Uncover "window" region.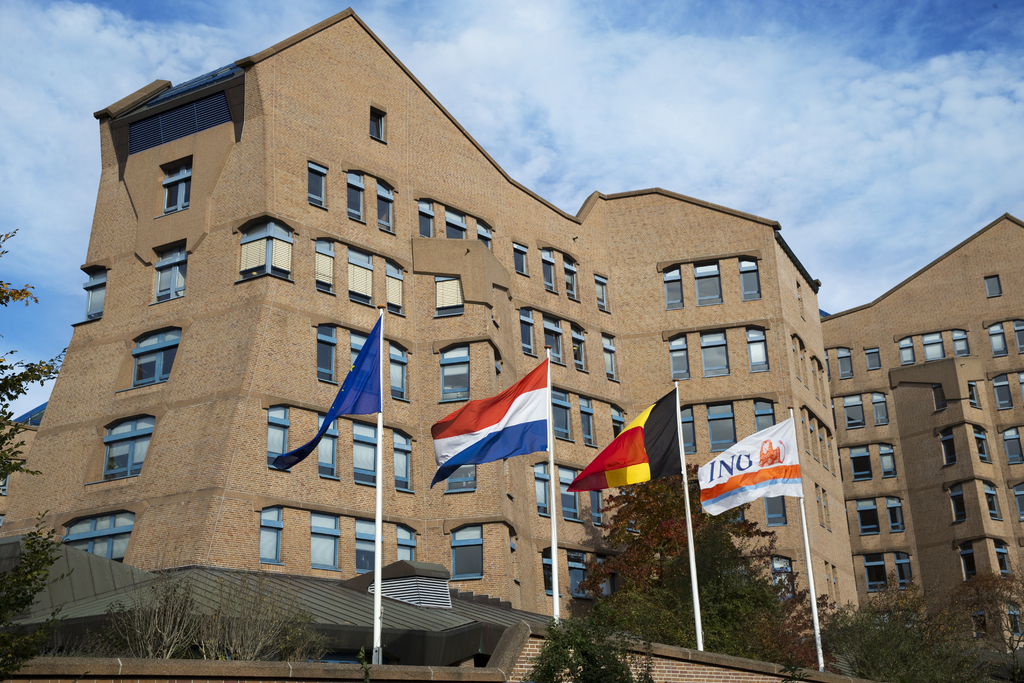
Uncovered: (968,422,995,464).
